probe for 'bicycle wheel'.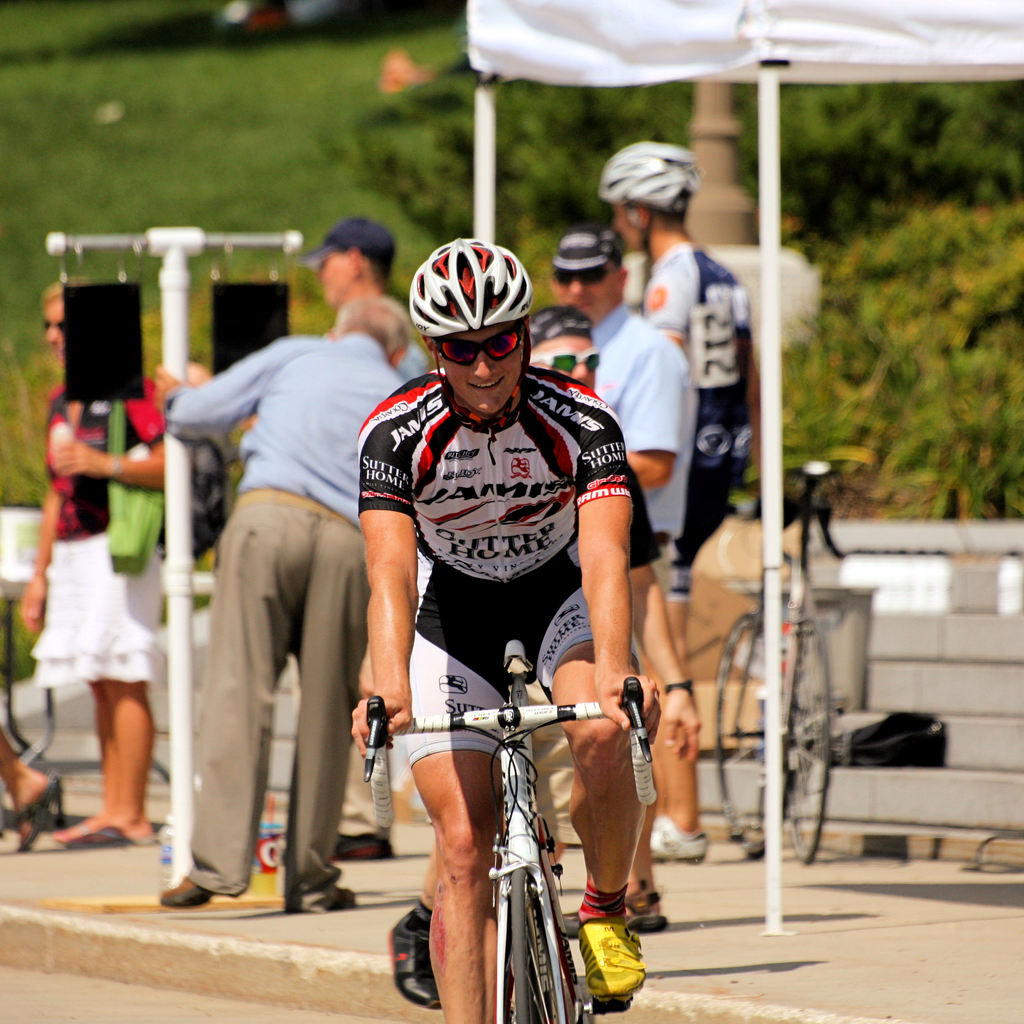
Probe result: x1=514, y1=870, x2=575, y2=1023.
